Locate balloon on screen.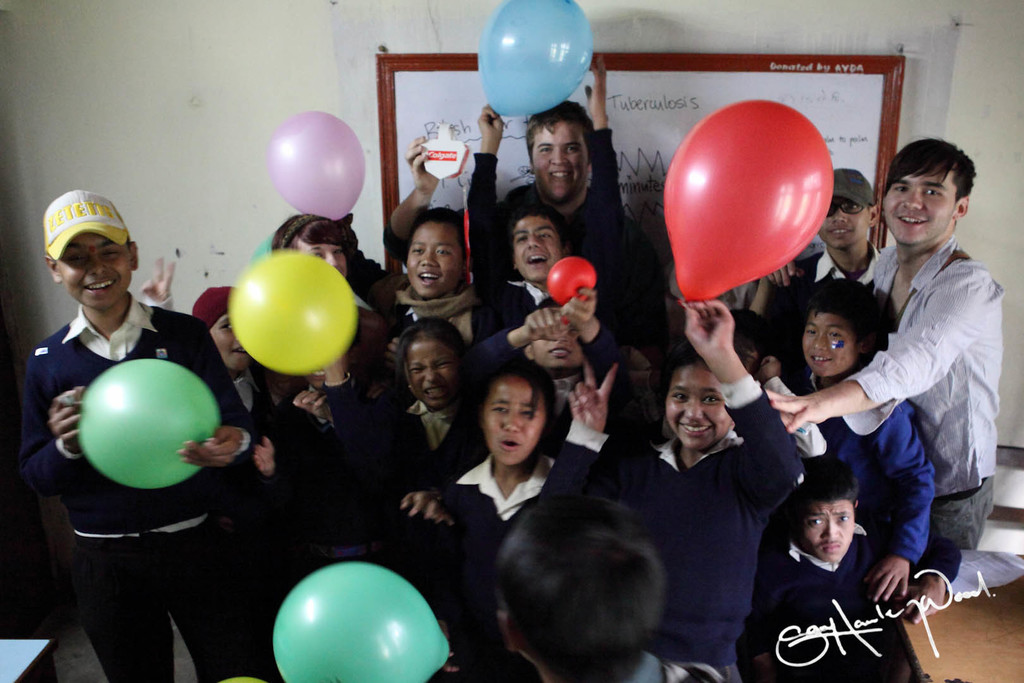
On screen at <region>271, 562, 451, 682</region>.
